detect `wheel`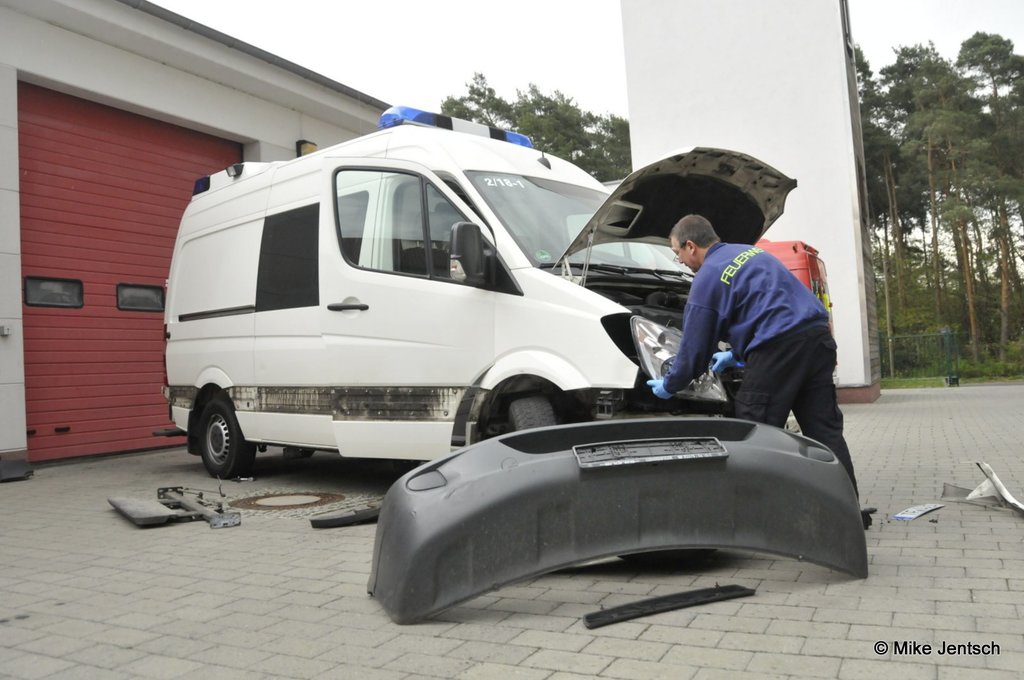
bbox(184, 390, 256, 477)
